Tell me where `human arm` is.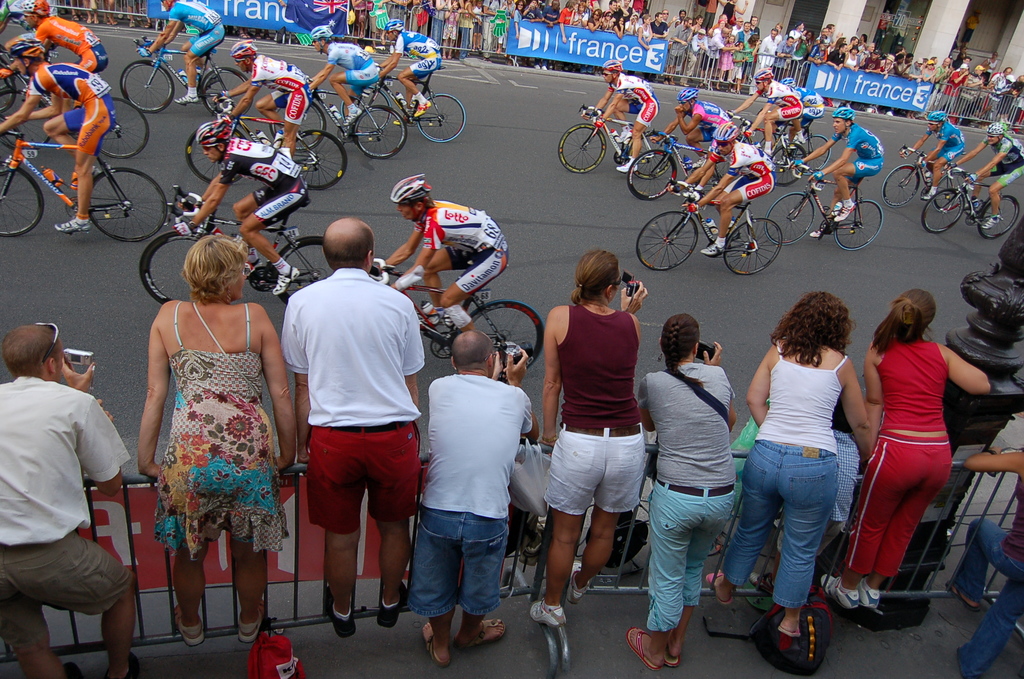
`human arm` is at detection(375, 220, 425, 275).
